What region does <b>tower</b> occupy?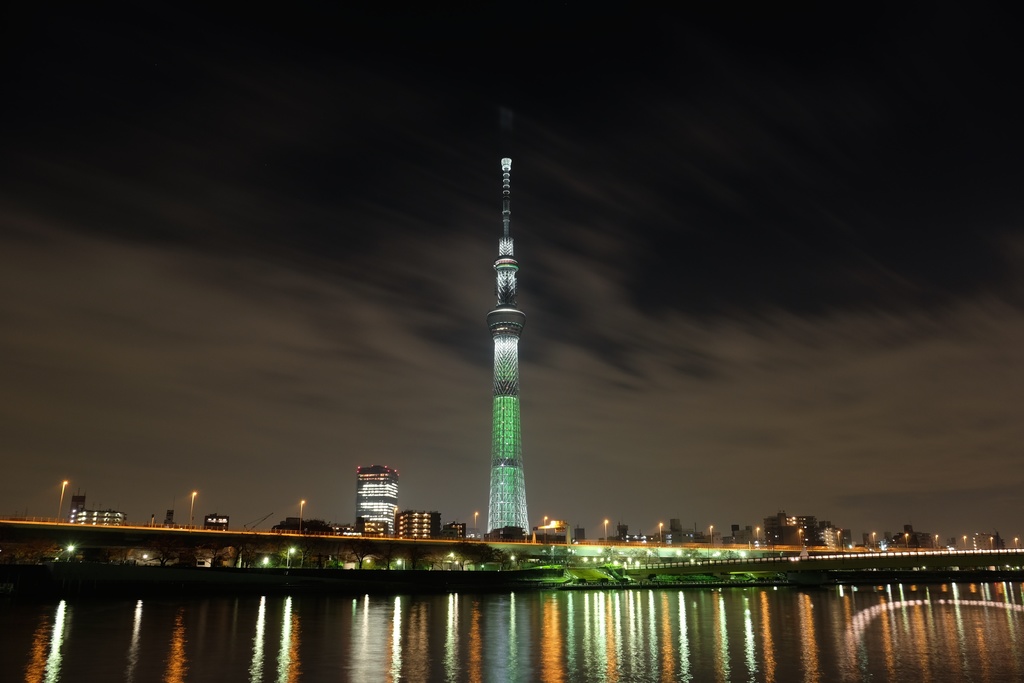
box(822, 527, 842, 548).
